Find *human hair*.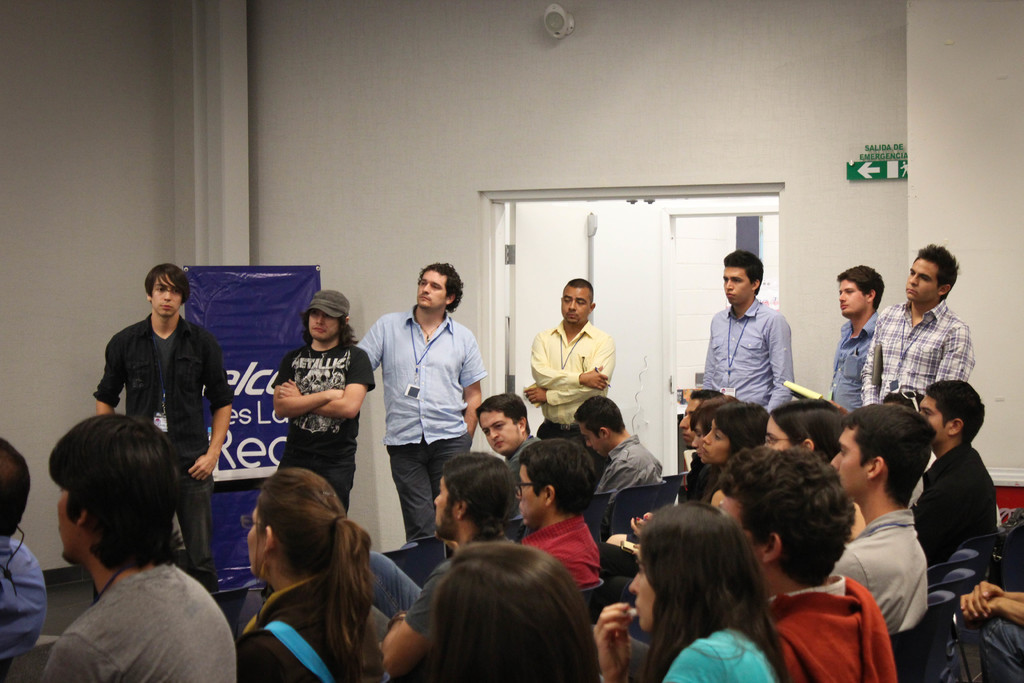
416/262/465/313.
